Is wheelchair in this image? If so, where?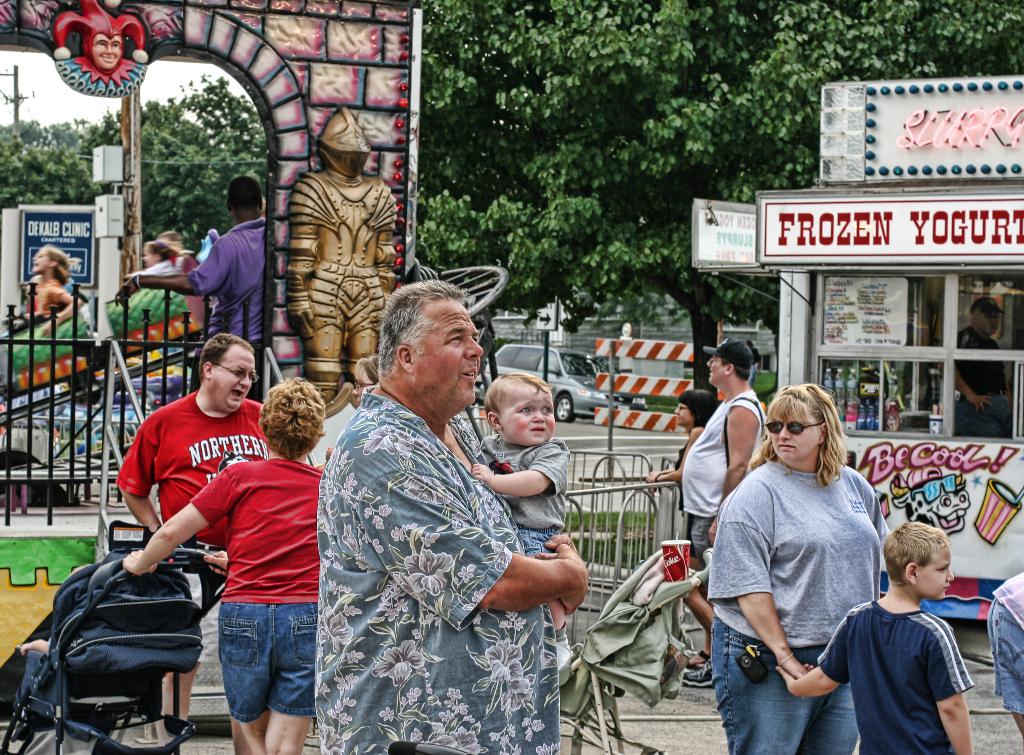
Yes, at [556, 532, 713, 754].
